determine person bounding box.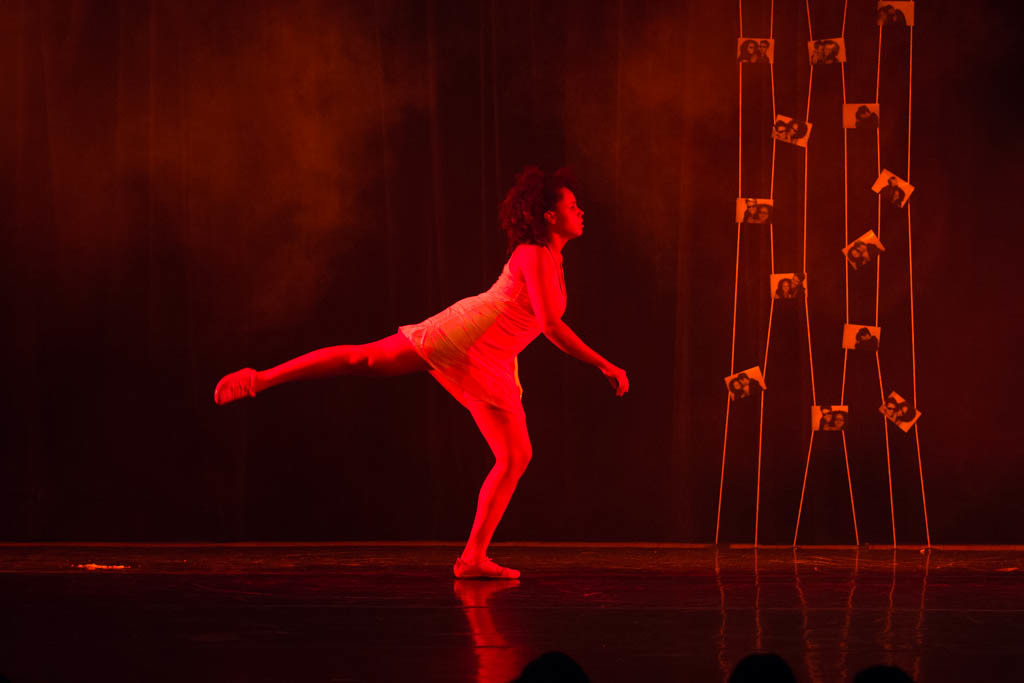
Determined: pyautogui.locateOnScreen(861, 327, 879, 349).
